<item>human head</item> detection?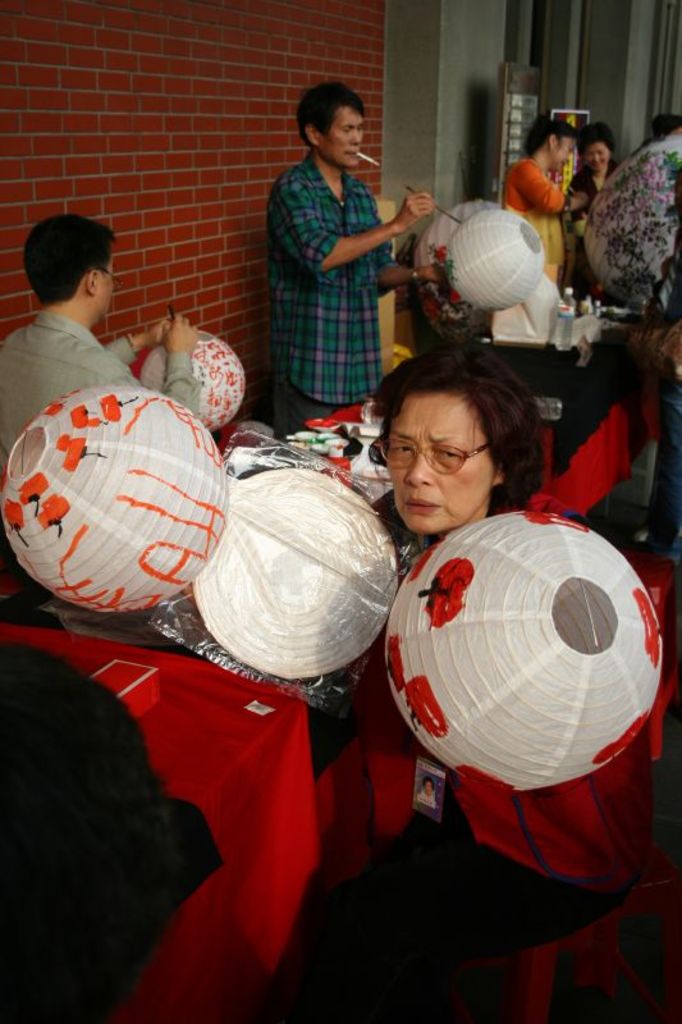
[x1=581, y1=116, x2=613, y2=182]
